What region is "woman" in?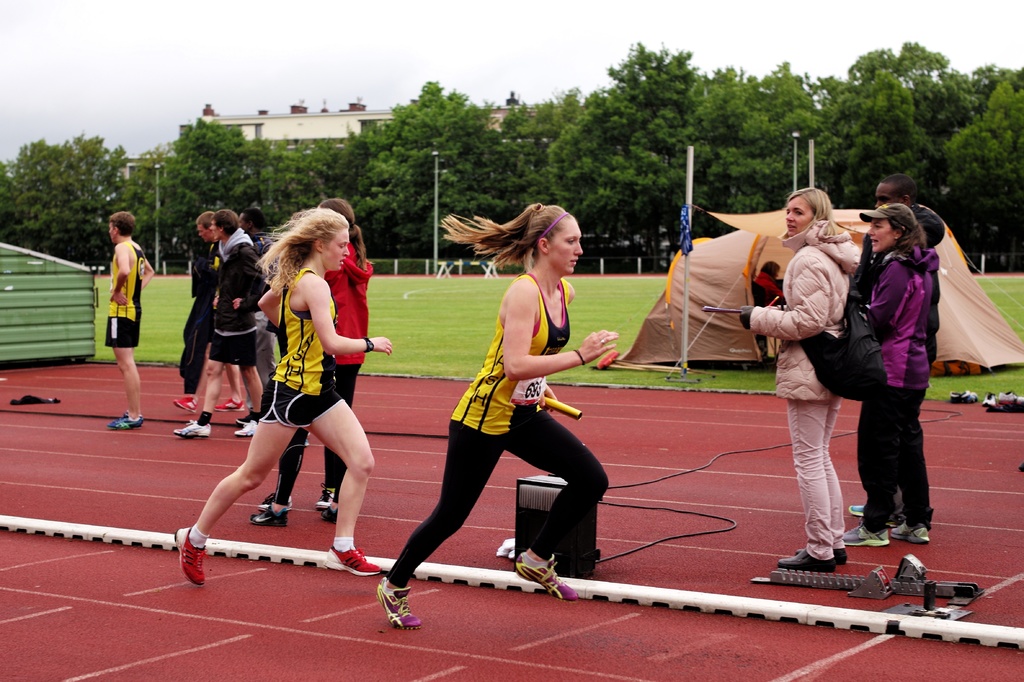
left=375, top=196, right=619, bottom=631.
